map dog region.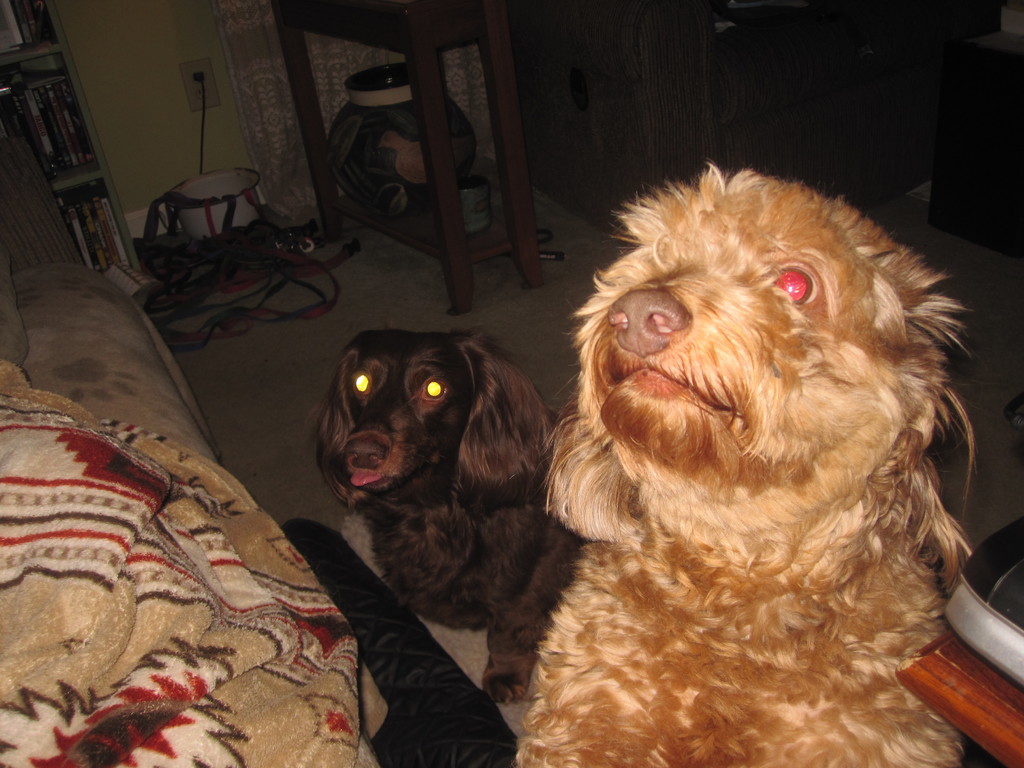
Mapped to bbox=(514, 161, 975, 767).
